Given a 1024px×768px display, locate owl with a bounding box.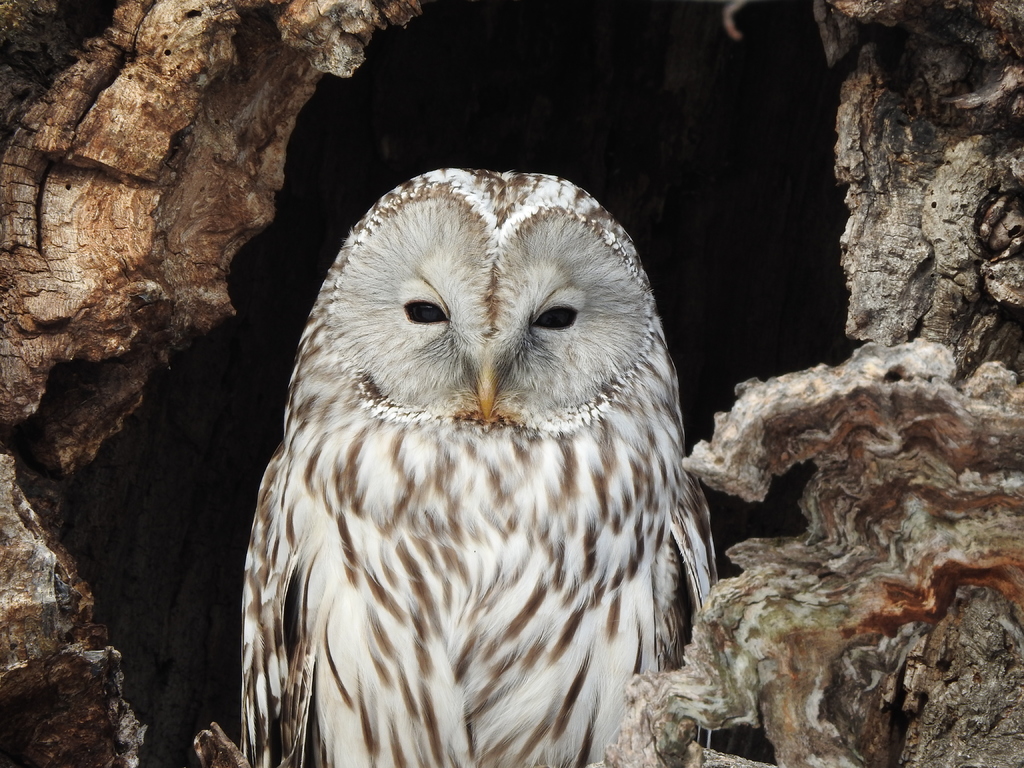
Located: [232,167,732,767].
